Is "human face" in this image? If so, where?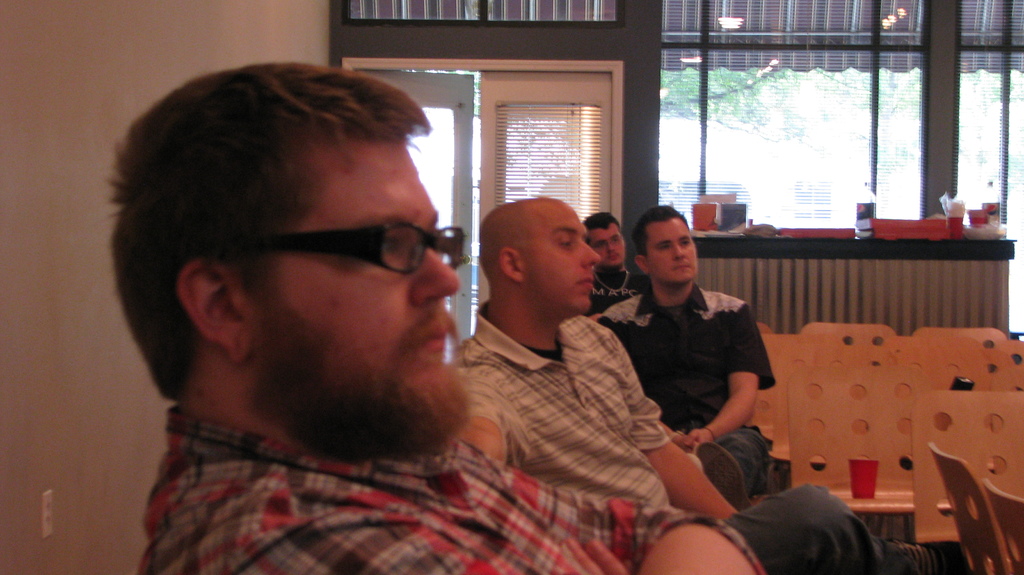
Yes, at [x1=586, y1=220, x2=625, y2=269].
